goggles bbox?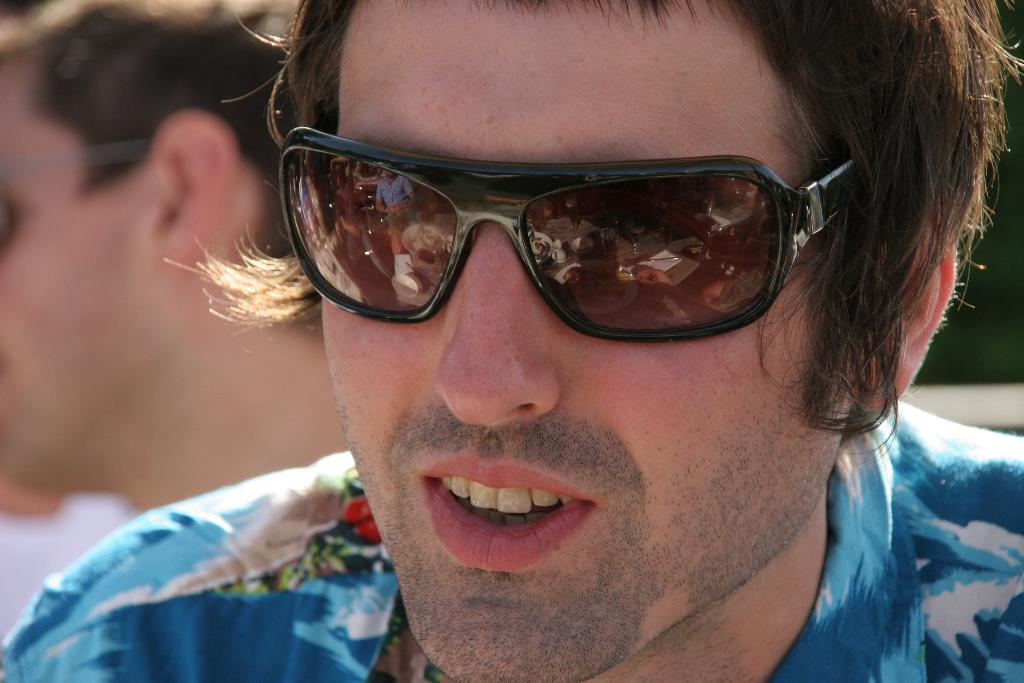
box=[291, 104, 884, 385]
